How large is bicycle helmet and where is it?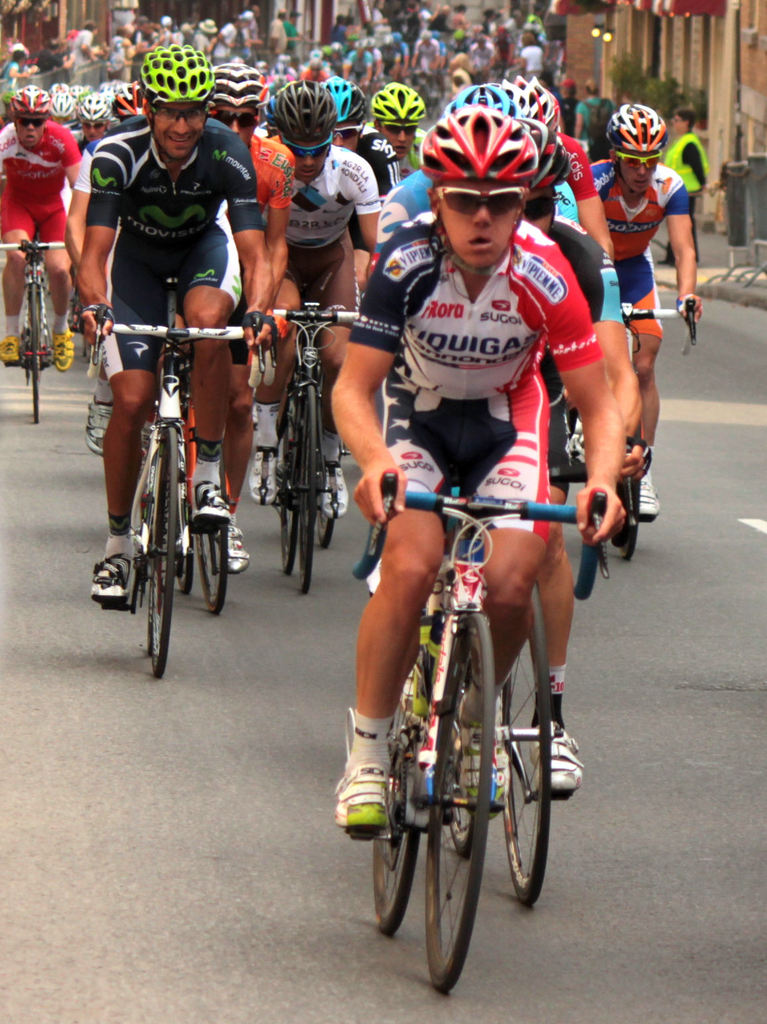
Bounding box: (x1=374, y1=71, x2=430, y2=111).
